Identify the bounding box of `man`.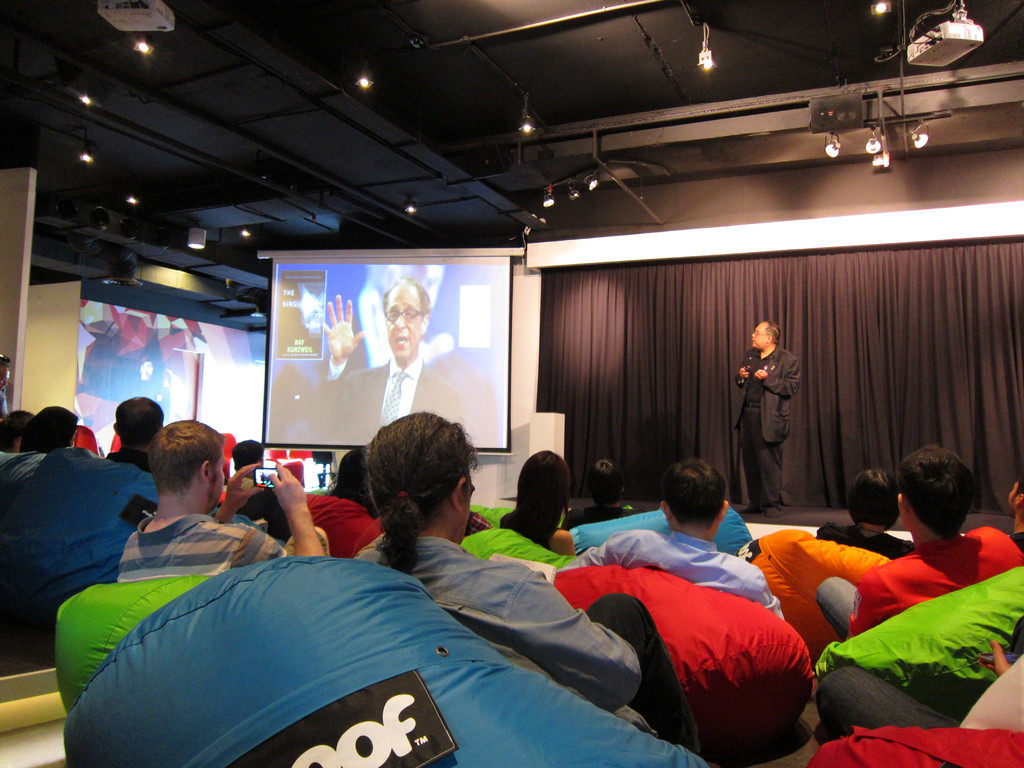
rect(353, 410, 706, 756).
